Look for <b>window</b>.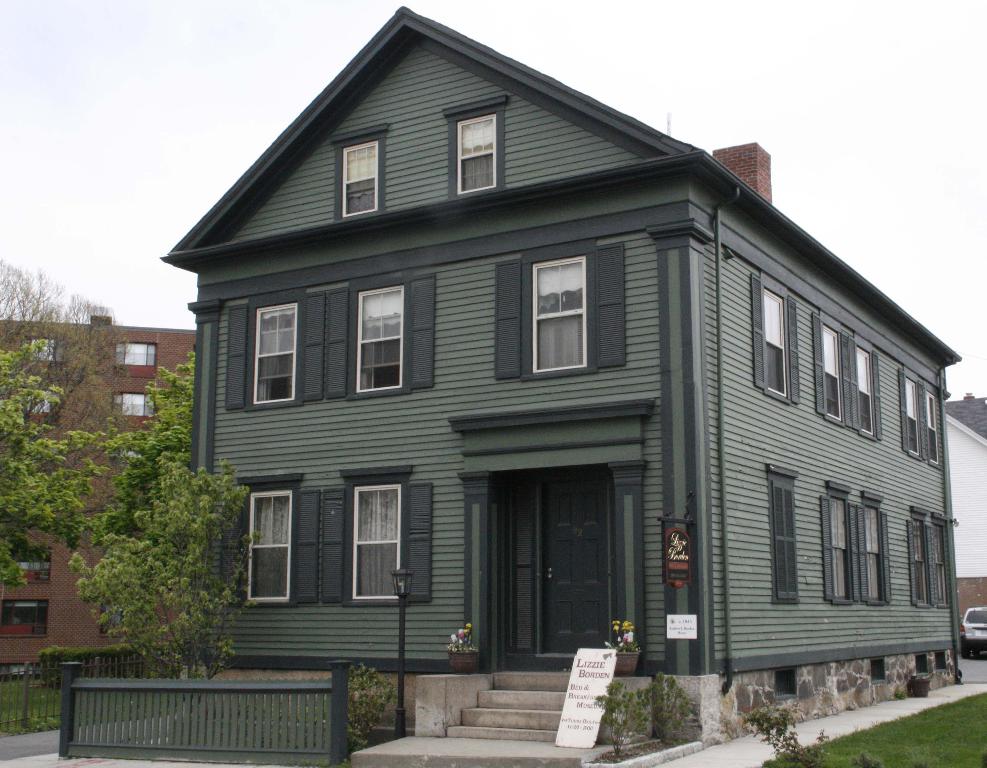
Found: bbox(222, 286, 323, 409).
